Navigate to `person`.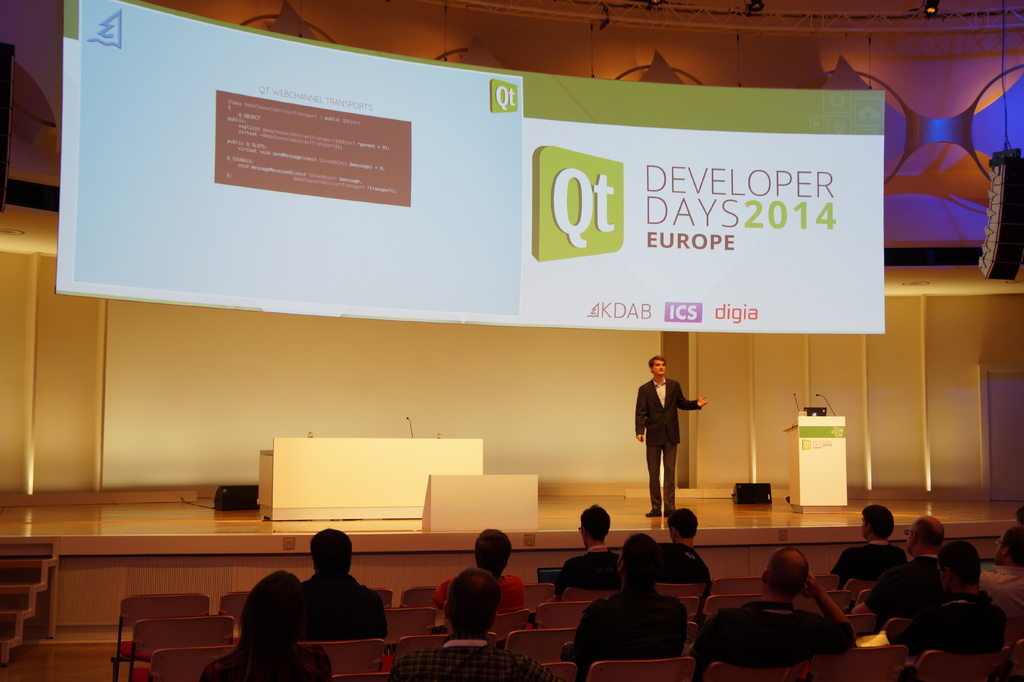
Navigation target: box=[644, 364, 705, 532].
